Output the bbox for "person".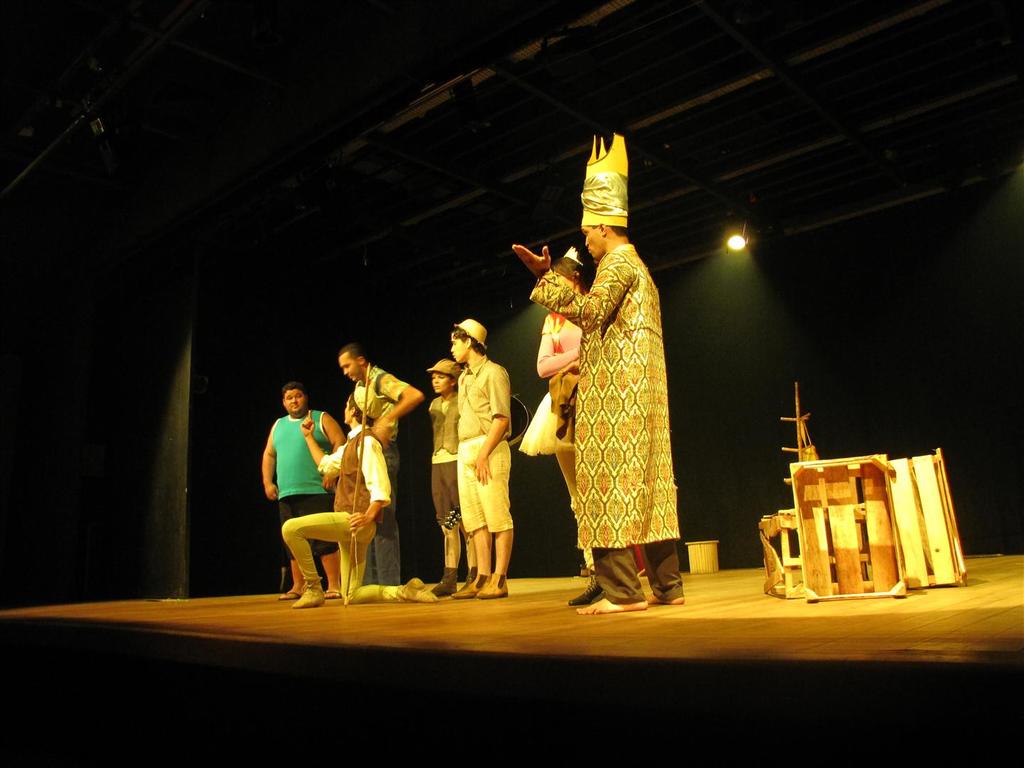
box=[512, 130, 690, 620].
